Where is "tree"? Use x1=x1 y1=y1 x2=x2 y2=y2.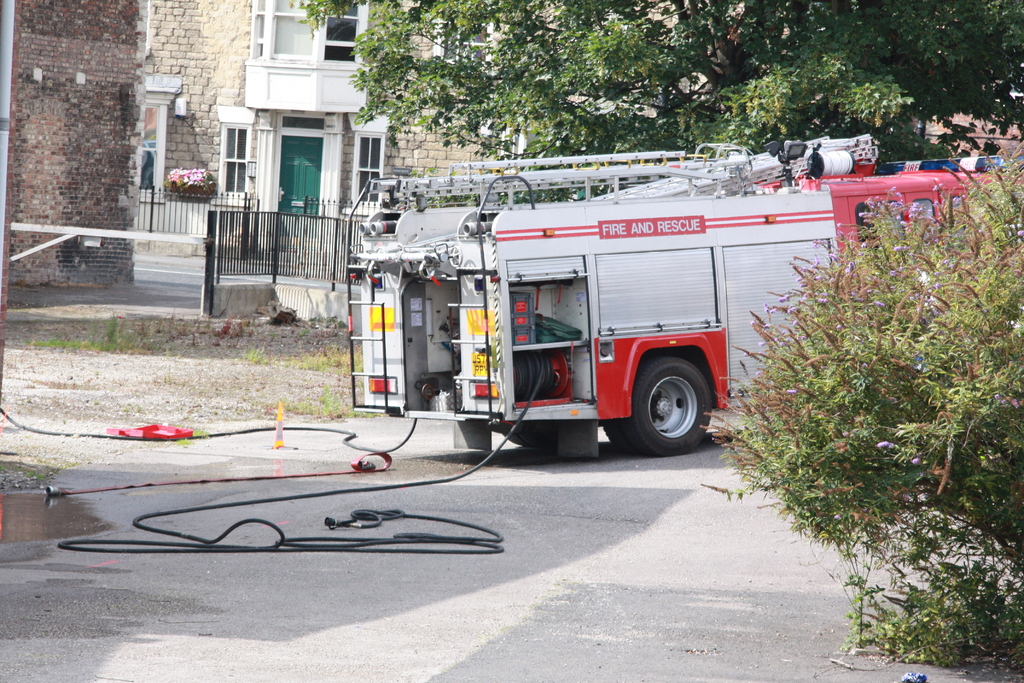
x1=303 y1=0 x2=1023 y2=170.
